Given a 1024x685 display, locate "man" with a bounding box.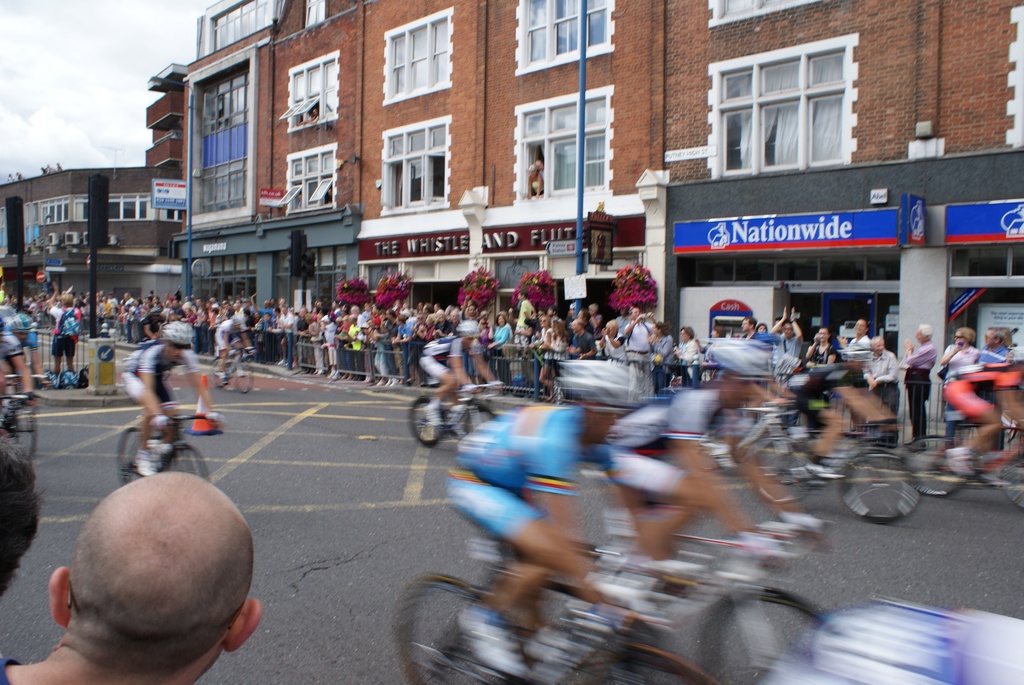
Located: crop(276, 308, 298, 366).
